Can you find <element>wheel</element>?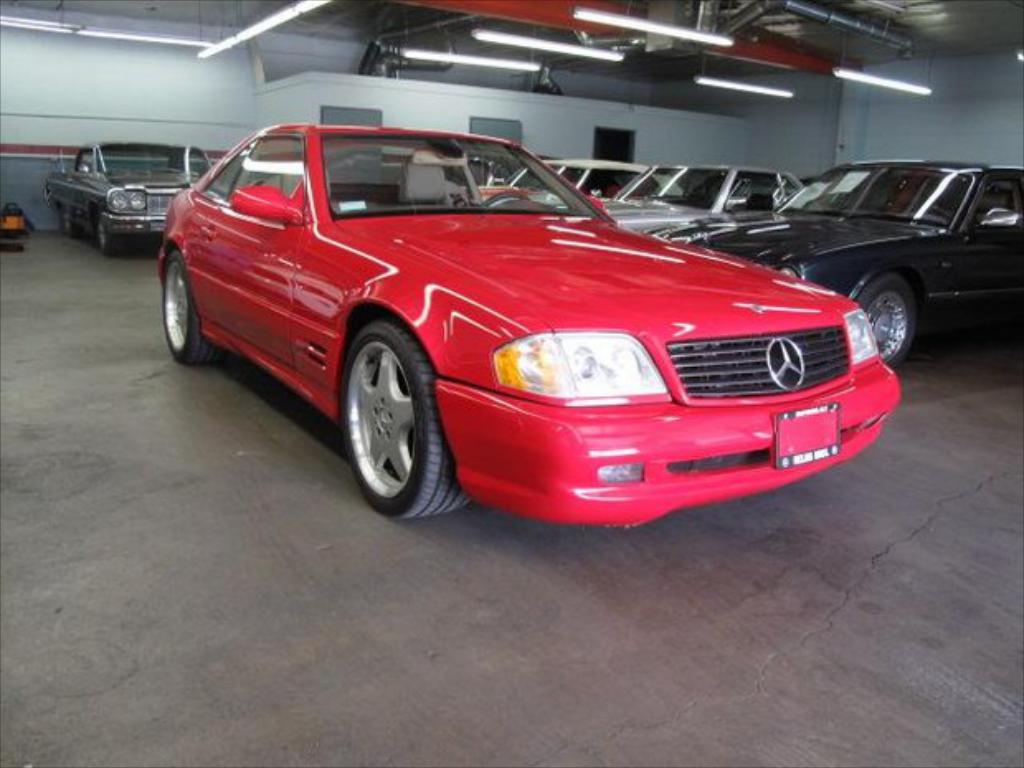
Yes, bounding box: <bbox>487, 187, 529, 201</bbox>.
